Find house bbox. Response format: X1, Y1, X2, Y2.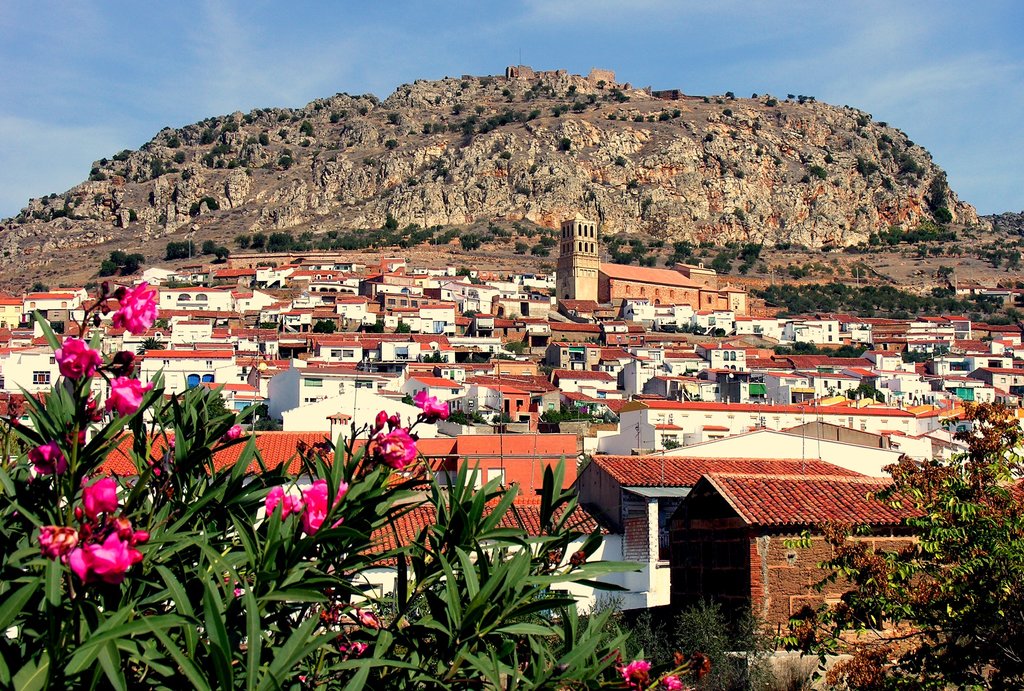
598, 345, 635, 371.
